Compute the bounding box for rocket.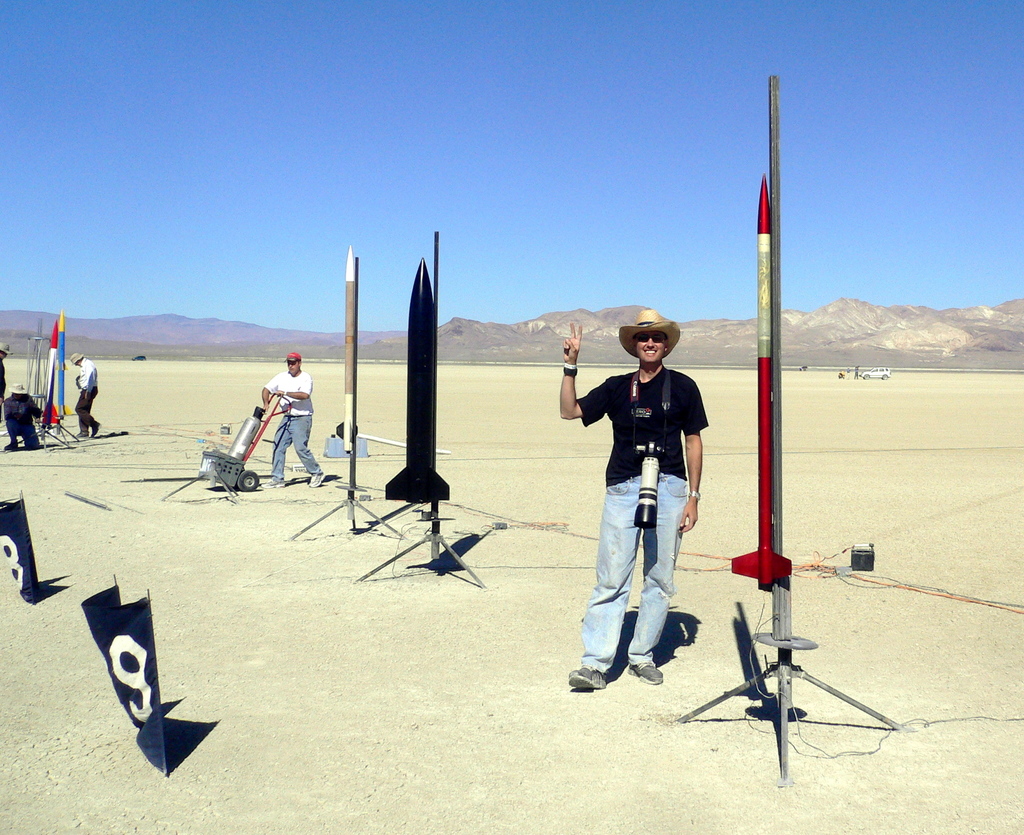
(x1=732, y1=177, x2=788, y2=585).
